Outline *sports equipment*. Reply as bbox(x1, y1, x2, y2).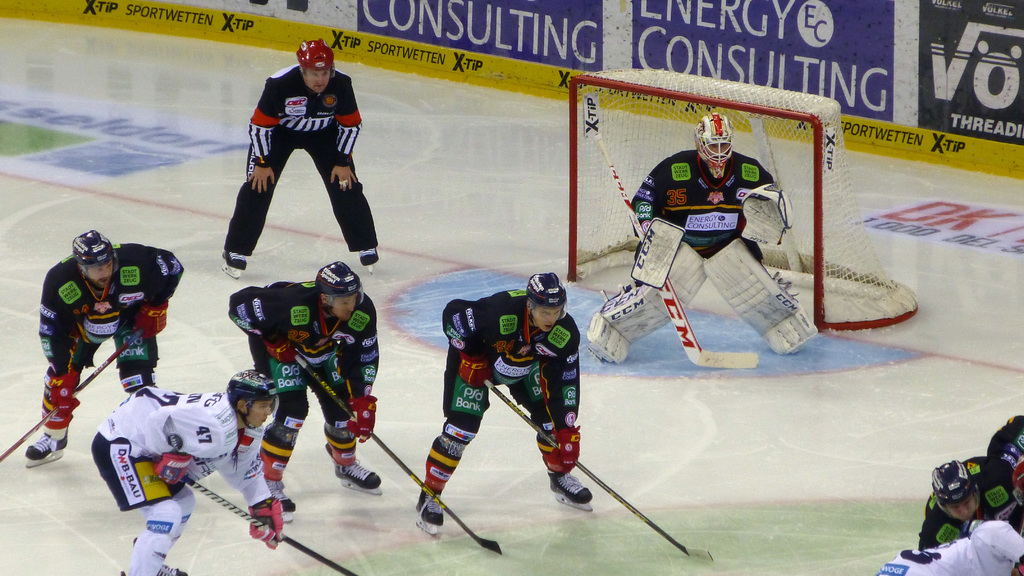
bbox(263, 478, 300, 523).
